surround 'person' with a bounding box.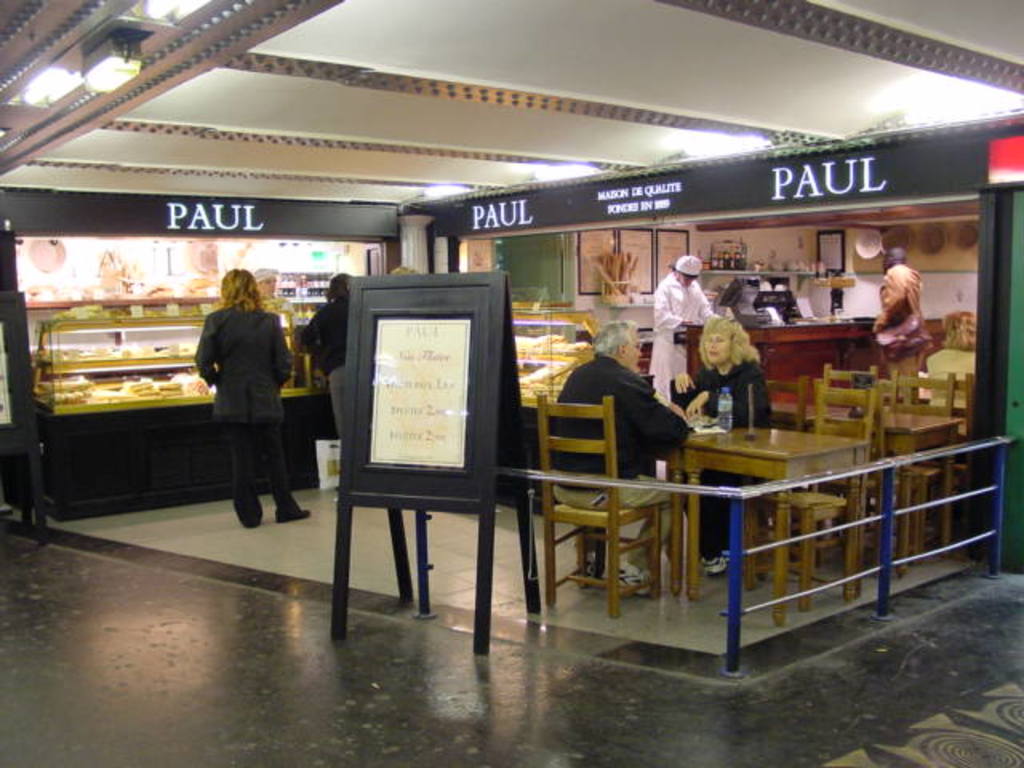
[x1=555, y1=317, x2=691, y2=595].
